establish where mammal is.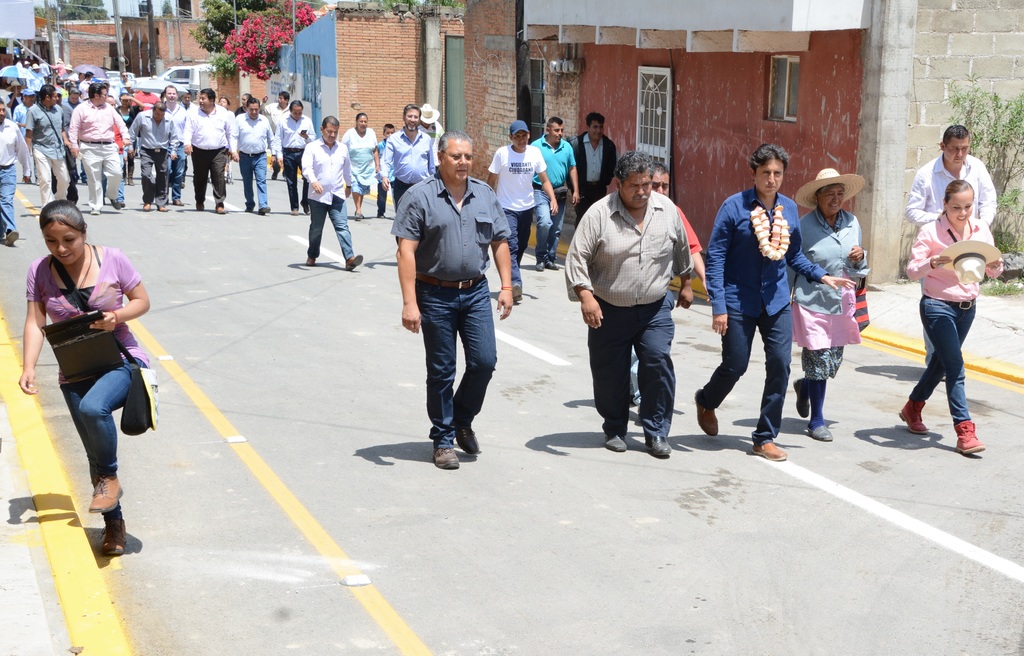
Established at [390, 131, 515, 467].
